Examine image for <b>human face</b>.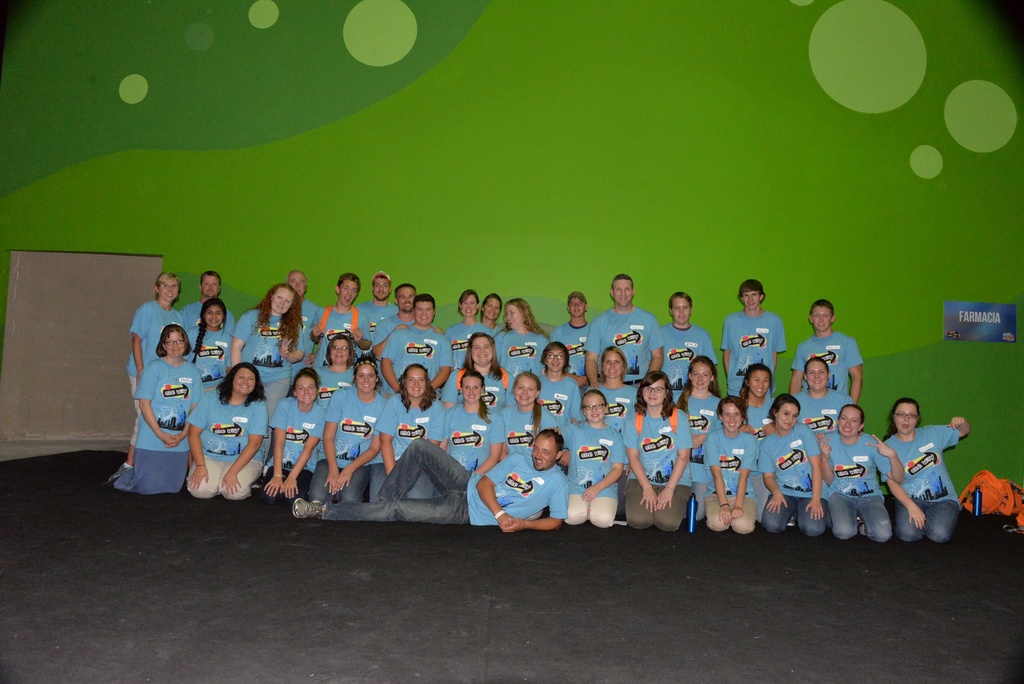
Examination result: (x1=203, y1=276, x2=219, y2=295).
